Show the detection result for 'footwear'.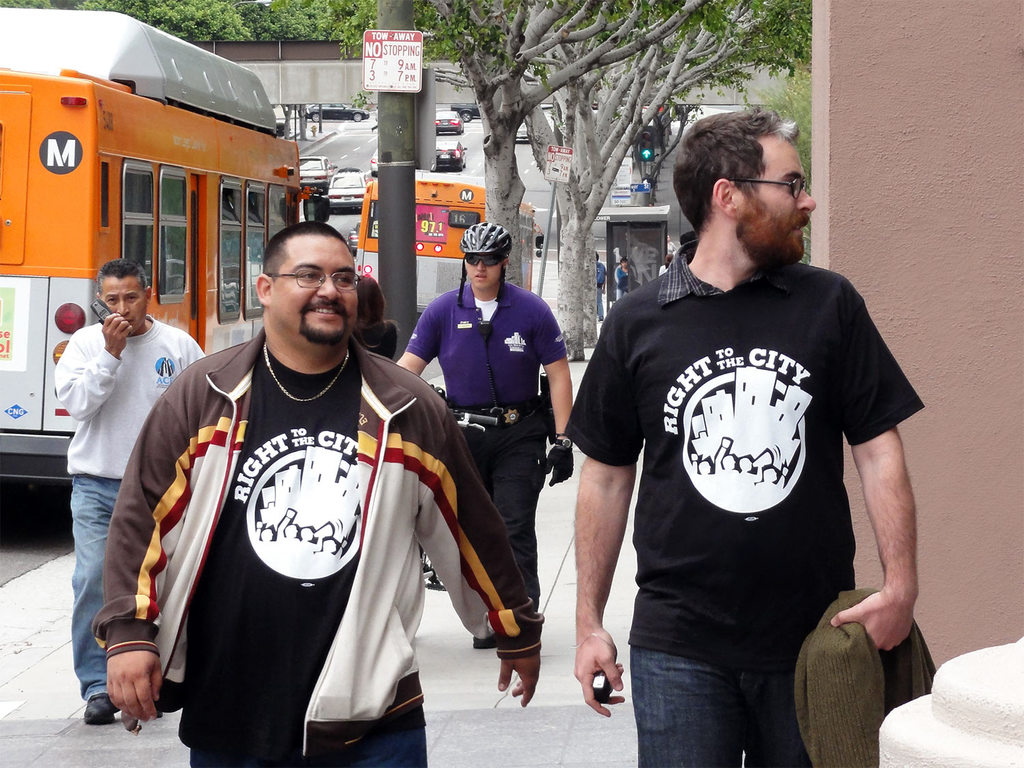
[x1=83, y1=692, x2=112, y2=722].
